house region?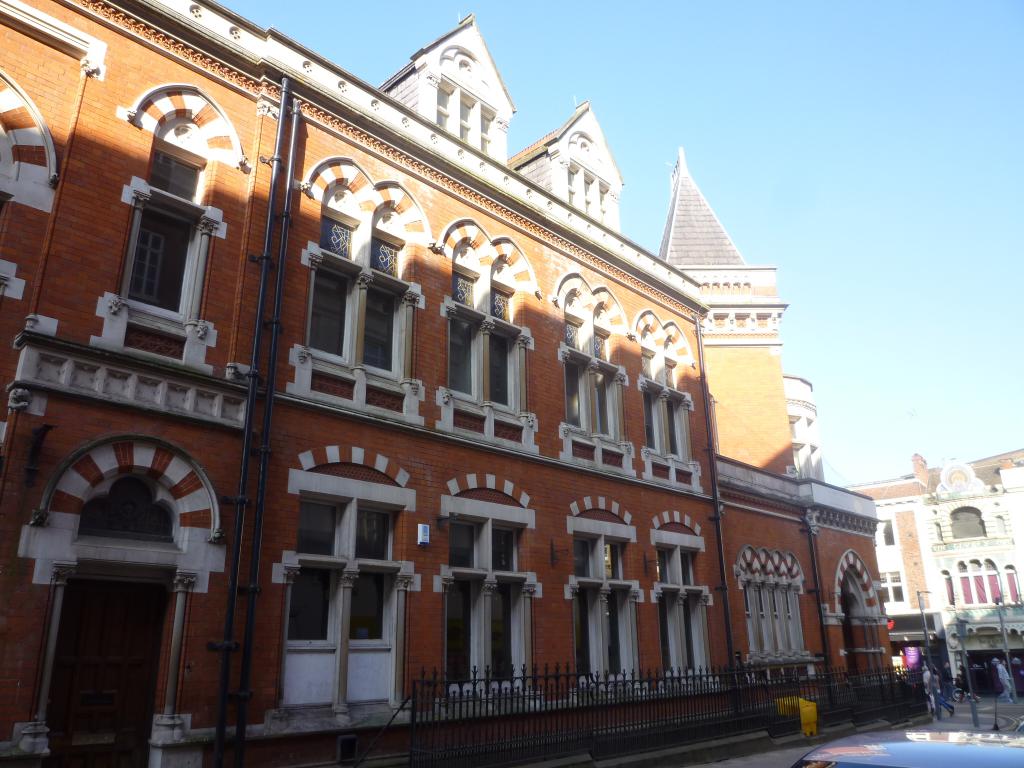
13/21/904/764
